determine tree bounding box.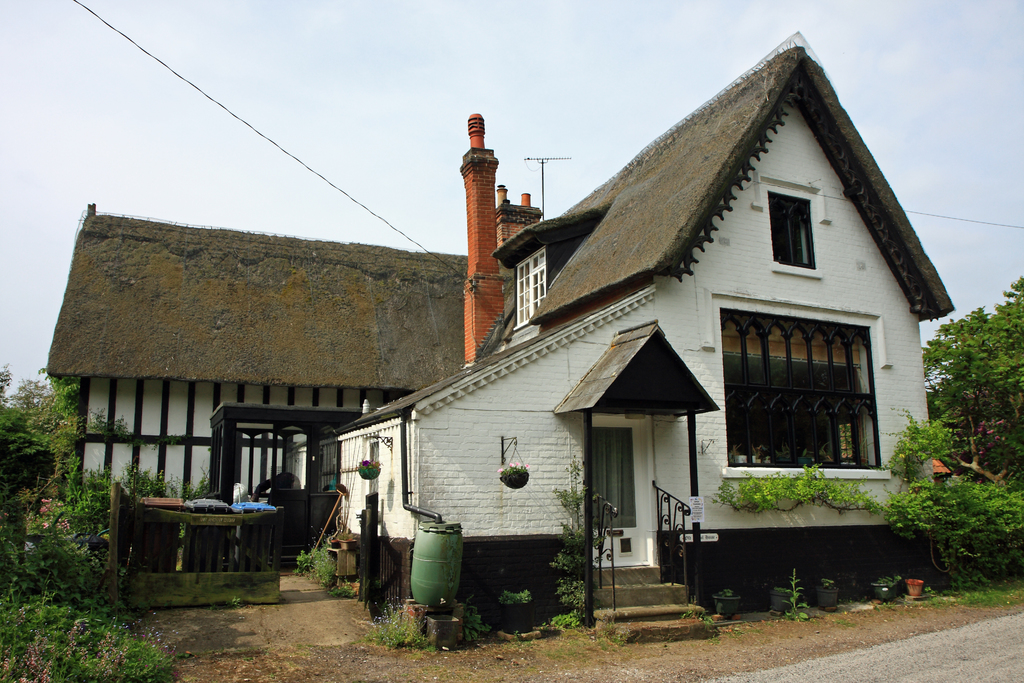
Determined: (921,273,1023,493).
